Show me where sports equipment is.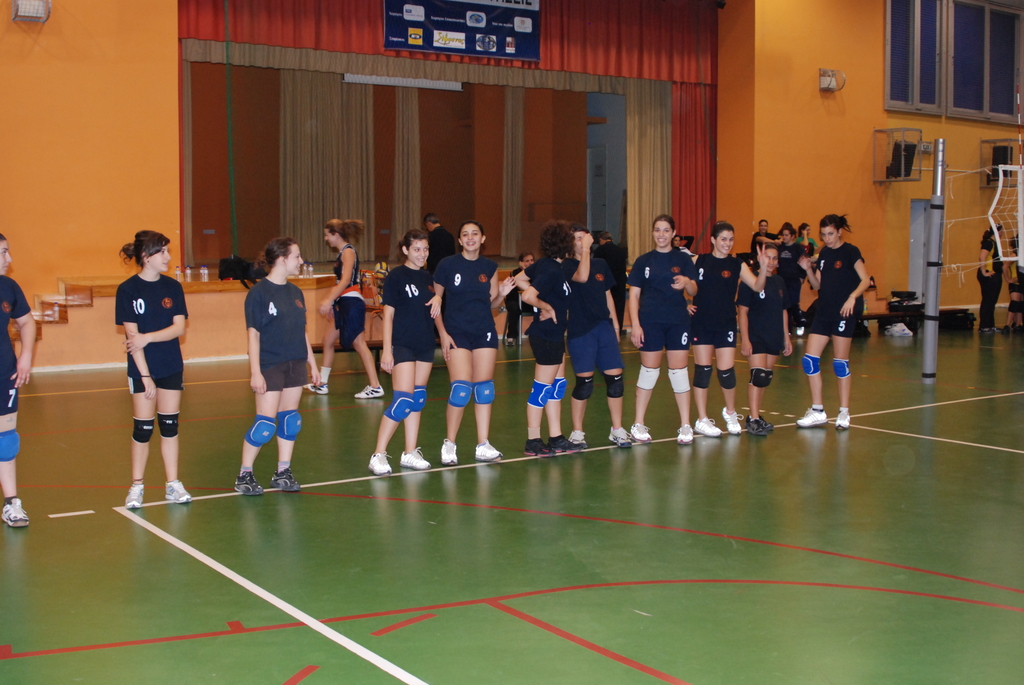
sports equipment is at bbox(521, 442, 553, 457).
